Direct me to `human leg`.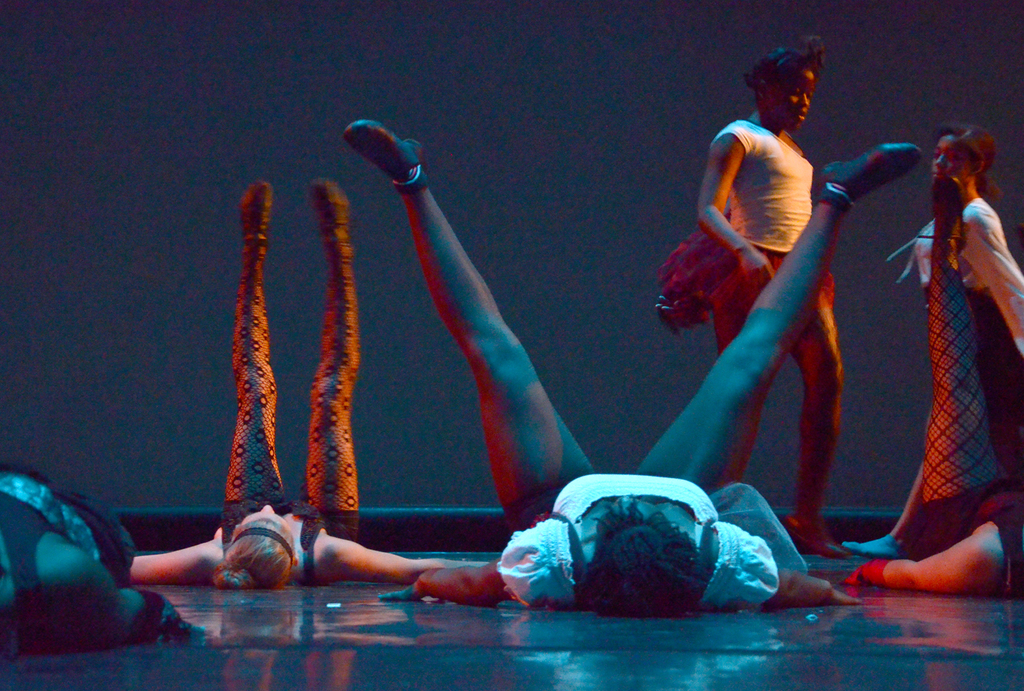
Direction: 334 120 589 516.
